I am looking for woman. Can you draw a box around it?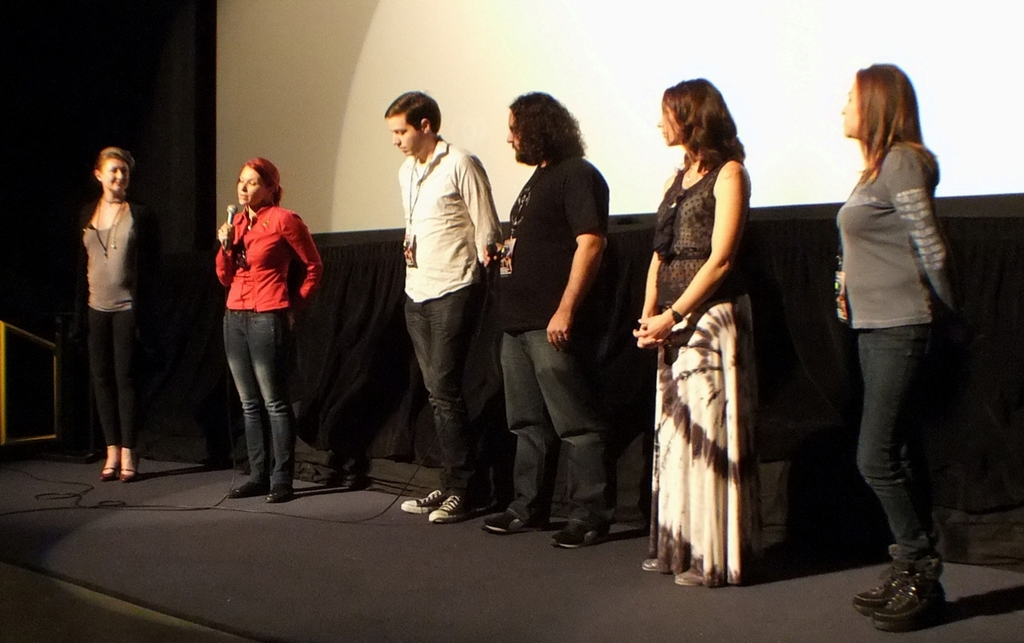
Sure, the bounding box is x1=214, y1=156, x2=320, y2=502.
